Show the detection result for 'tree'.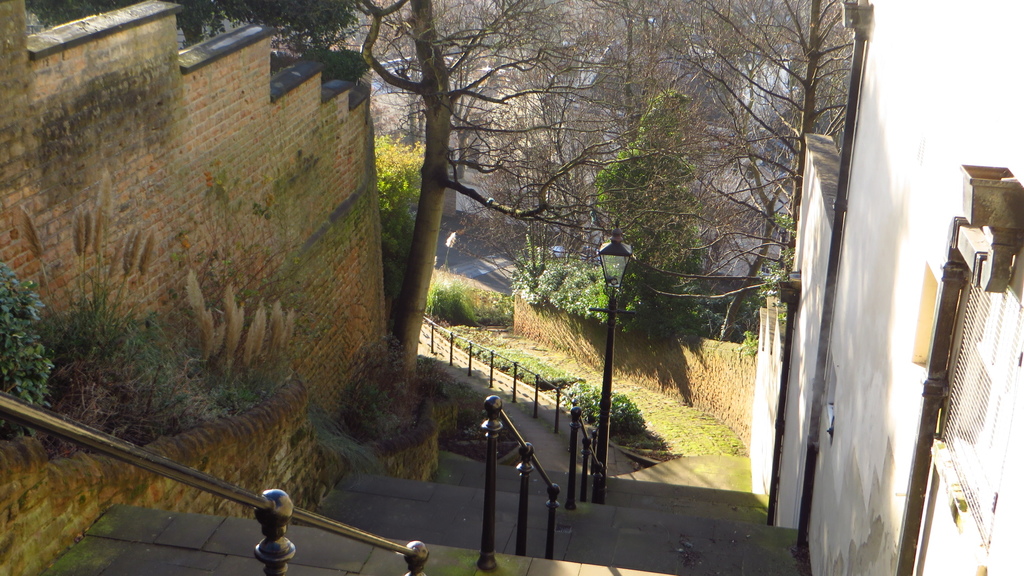
bbox(589, 135, 745, 282).
